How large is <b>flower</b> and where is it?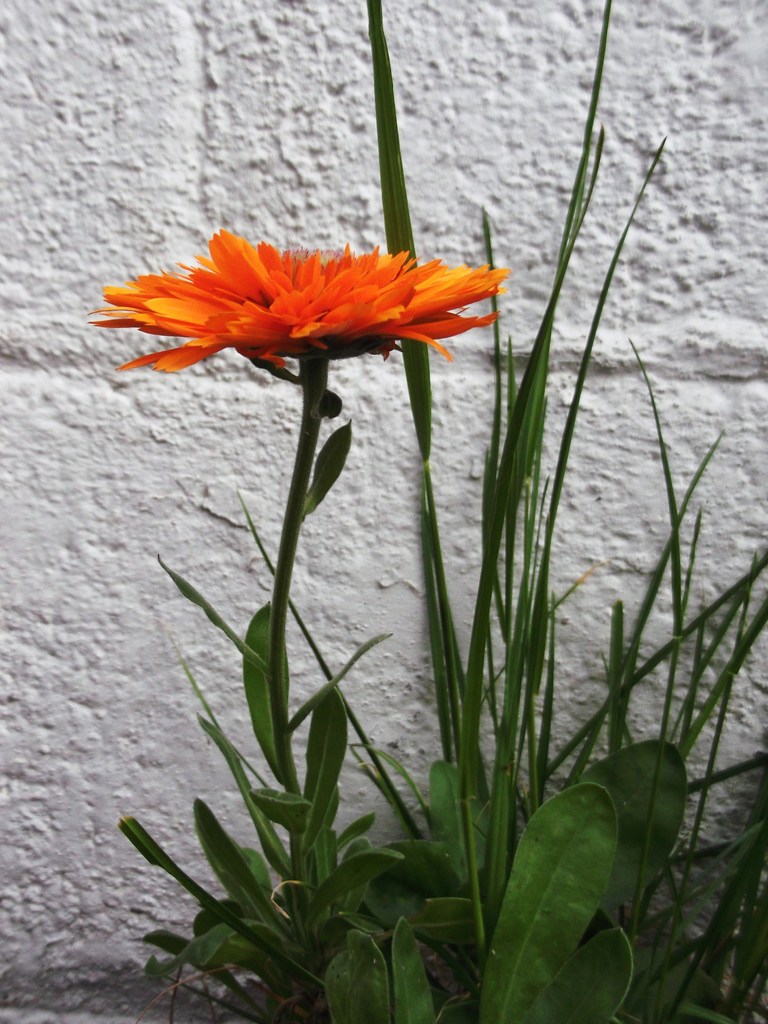
Bounding box: x1=86 y1=213 x2=515 y2=386.
